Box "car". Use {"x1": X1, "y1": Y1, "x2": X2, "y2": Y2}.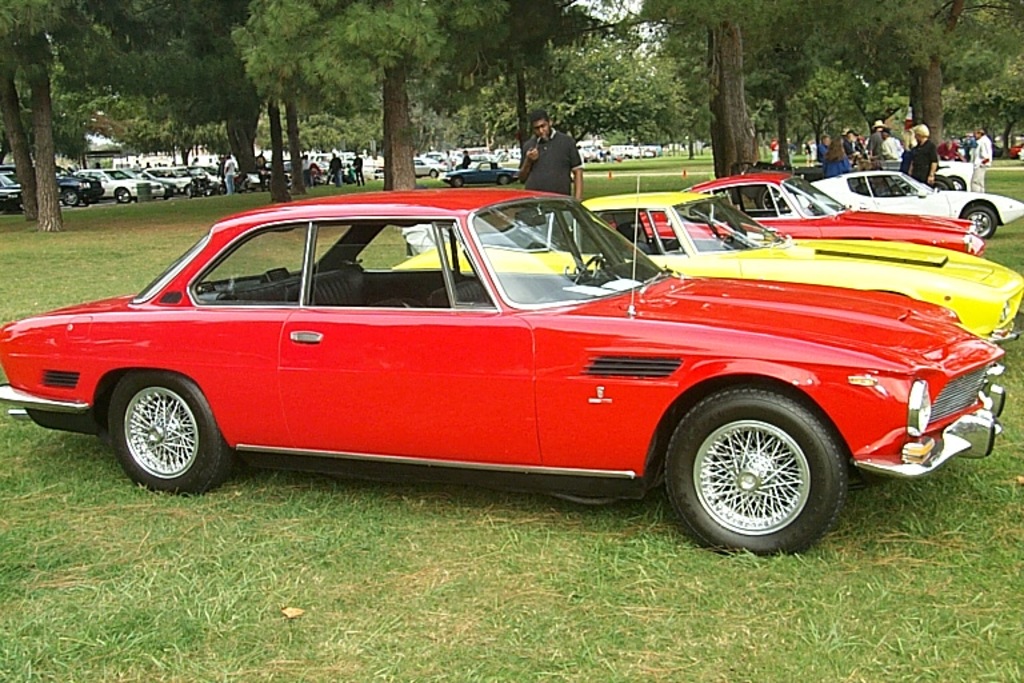
{"x1": 449, "y1": 161, "x2": 516, "y2": 187}.
